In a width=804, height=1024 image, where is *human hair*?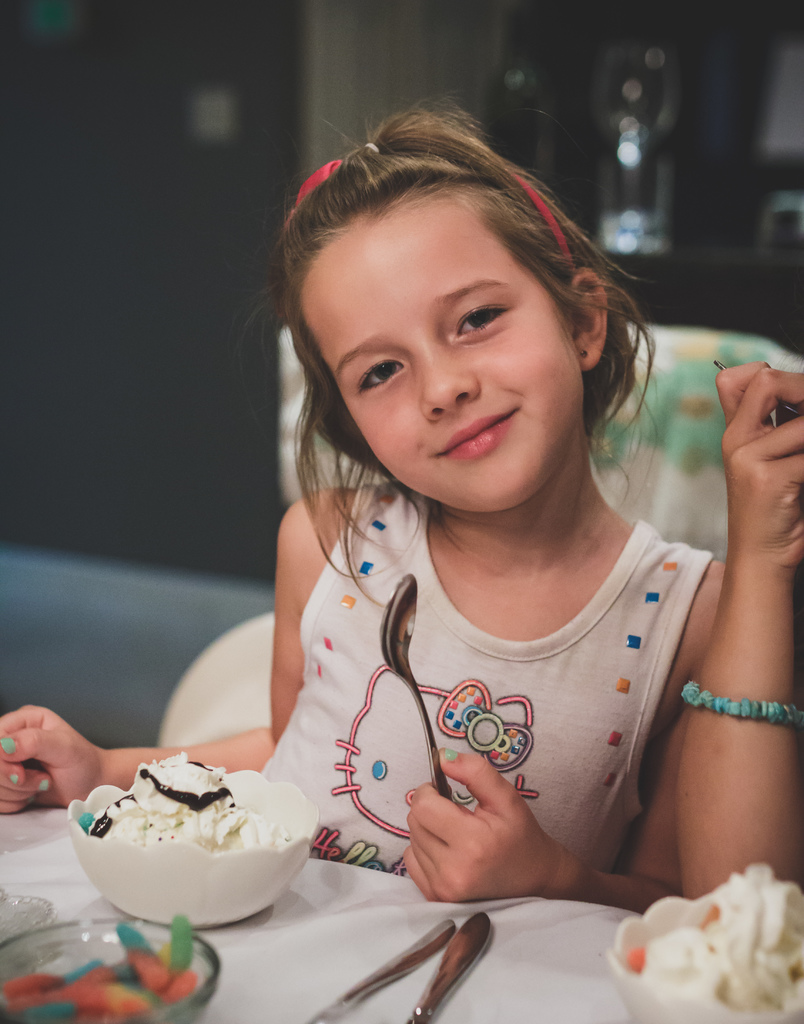
290 168 696 581.
